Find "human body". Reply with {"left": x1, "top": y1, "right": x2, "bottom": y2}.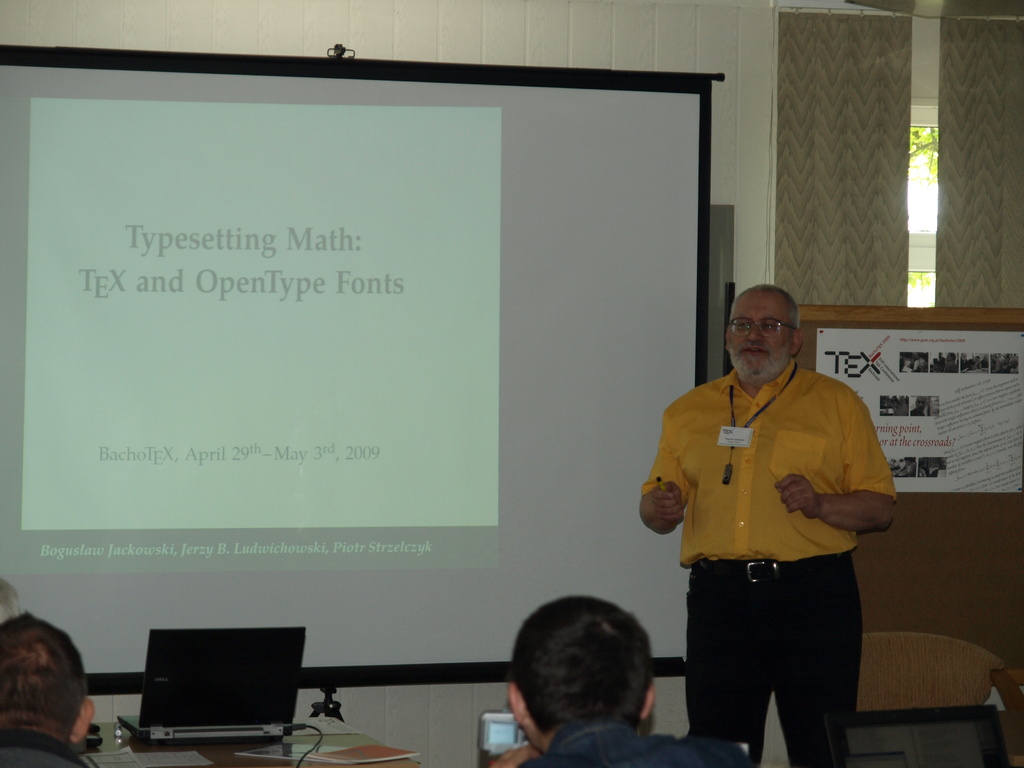
{"left": 520, "top": 721, "right": 743, "bottom": 767}.
